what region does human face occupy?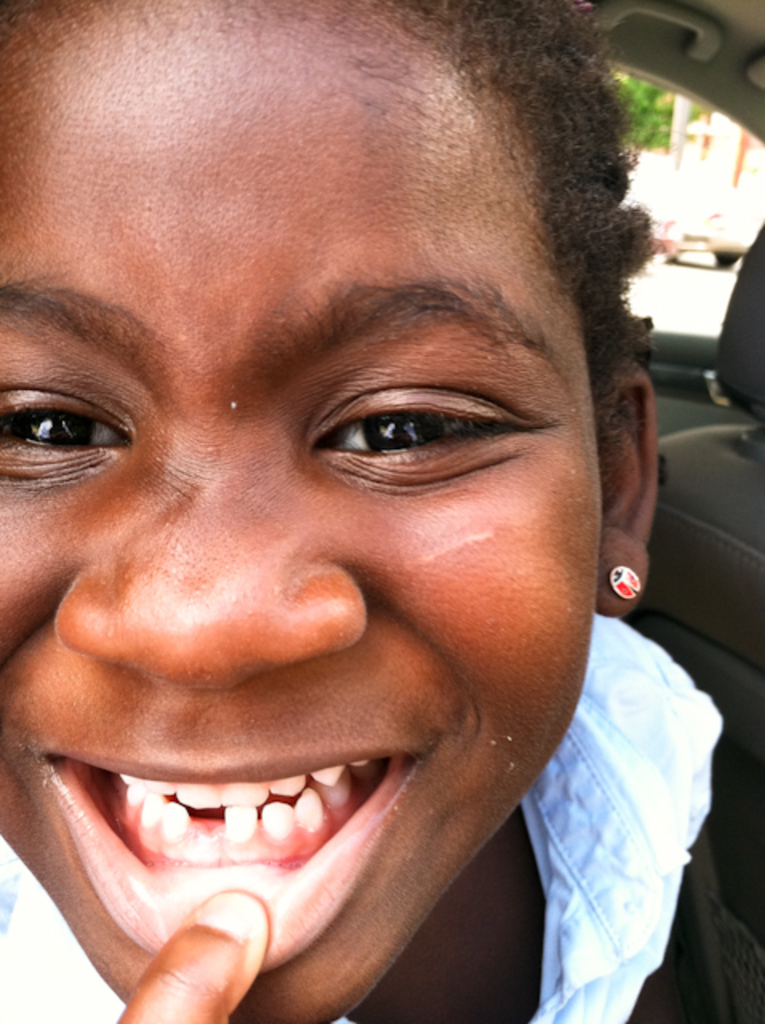
rect(0, 0, 597, 1022).
